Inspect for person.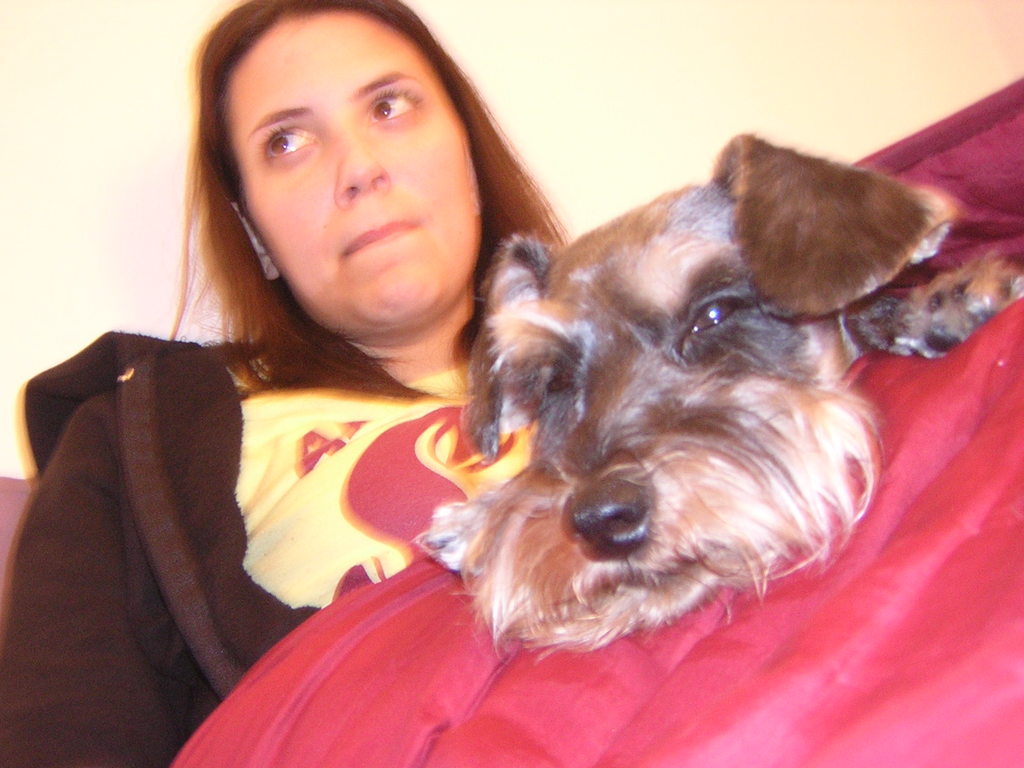
Inspection: 0/0/567/767.
